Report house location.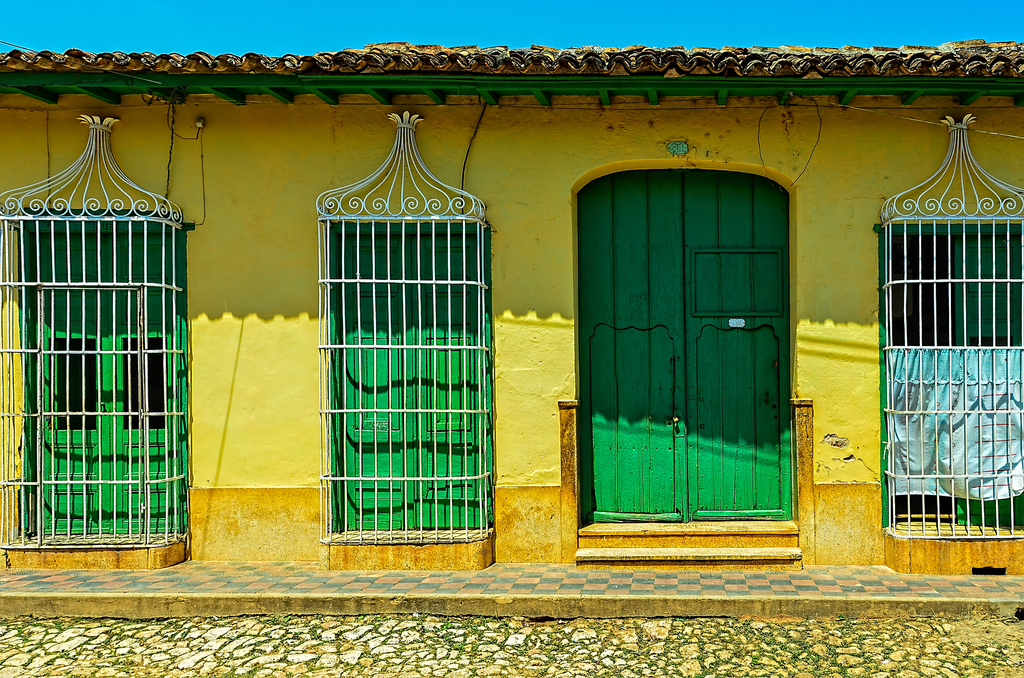
Report: 0,33,1023,562.
